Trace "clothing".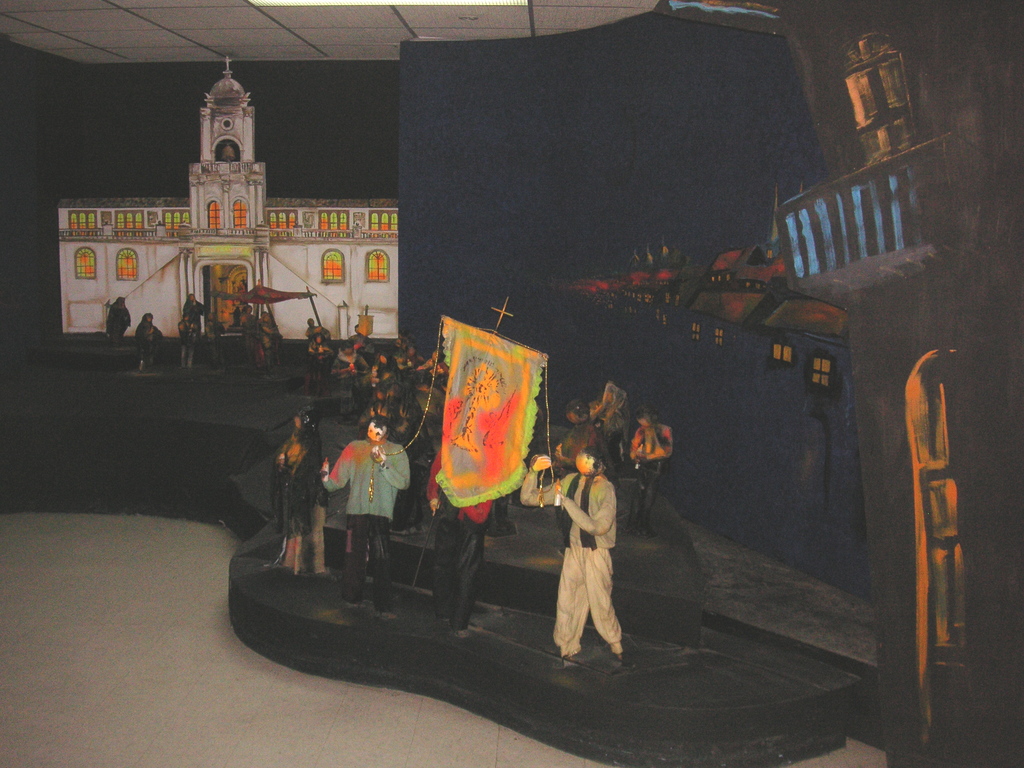
Traced to 132:321:167:363.
